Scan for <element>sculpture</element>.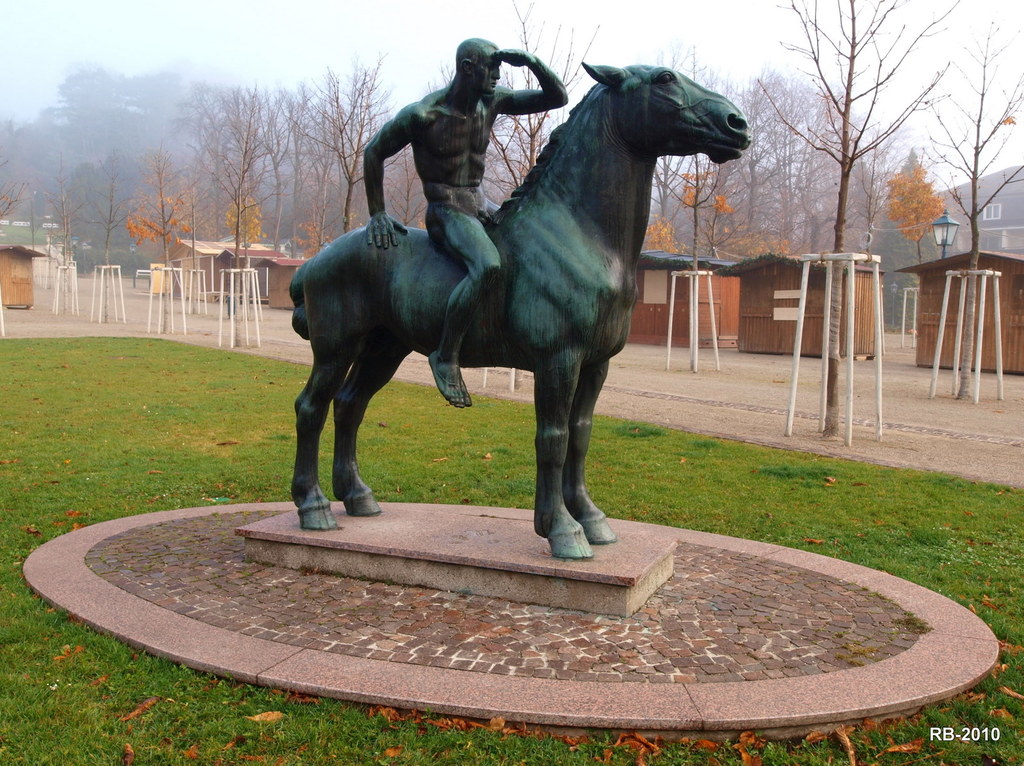
Scan result: <region>275, 36, 746, 552</region>.
